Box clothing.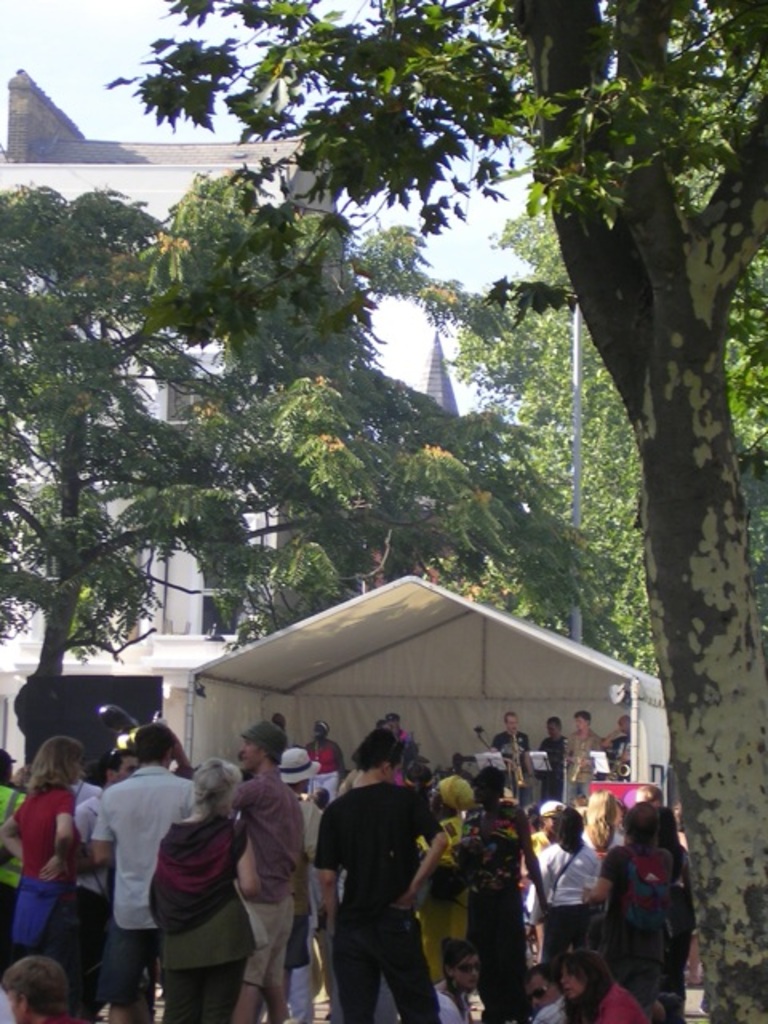
rect(296, 739, 339, 810).
